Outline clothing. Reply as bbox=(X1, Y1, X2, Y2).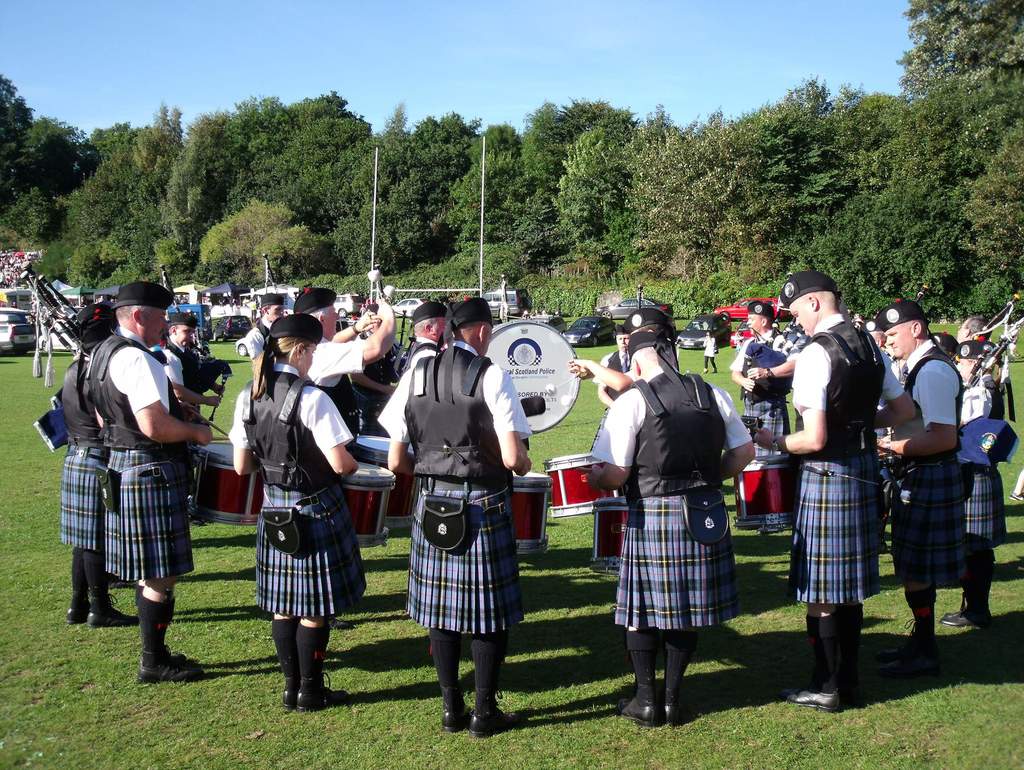
bbox=(406, 339, 437, 362).
